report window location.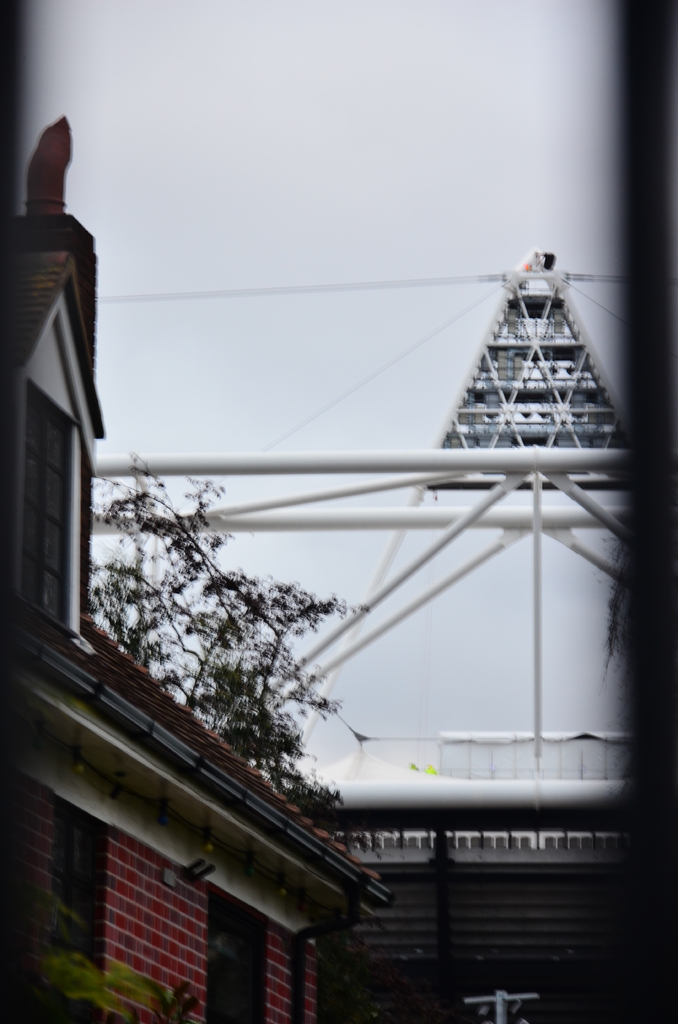
Report: pyautogui.locateOnScreen(7, 315, 90, 634).
